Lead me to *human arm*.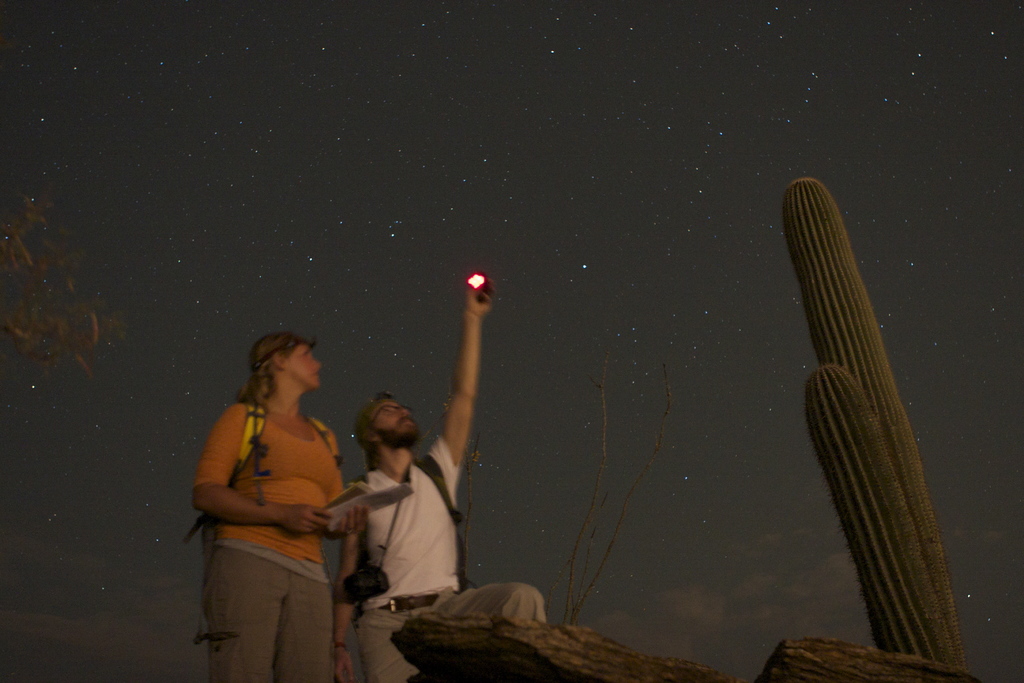
Lead to 332, 500, 371, 536.
